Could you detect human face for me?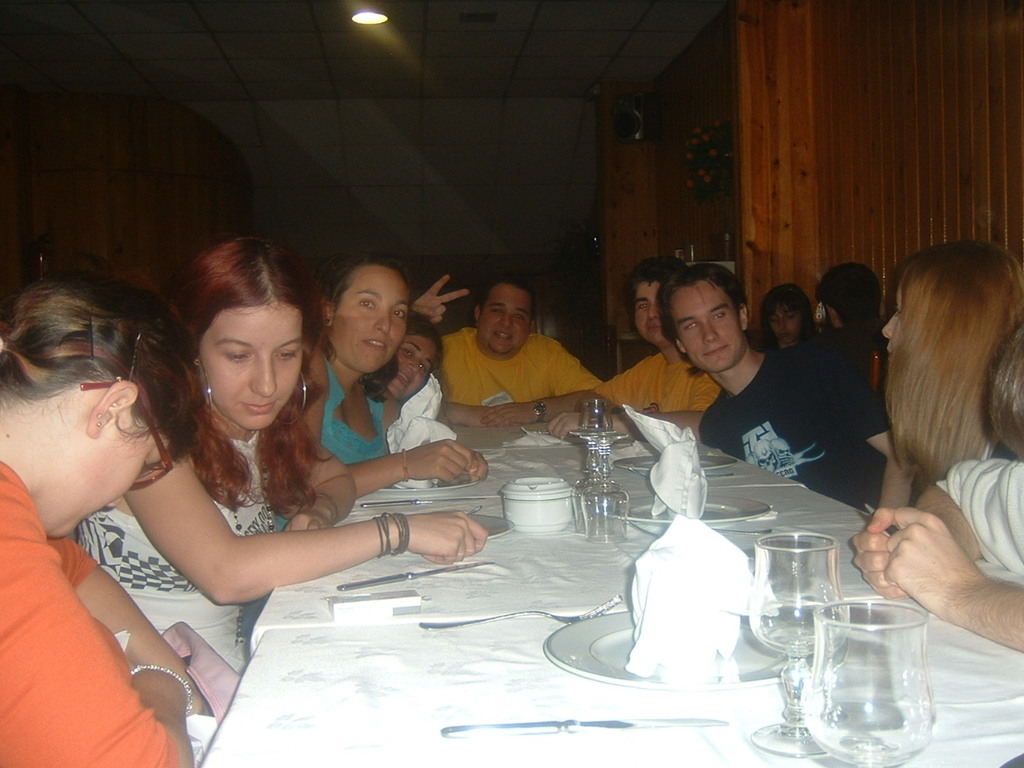
Detection result: (481,277,531,354).
